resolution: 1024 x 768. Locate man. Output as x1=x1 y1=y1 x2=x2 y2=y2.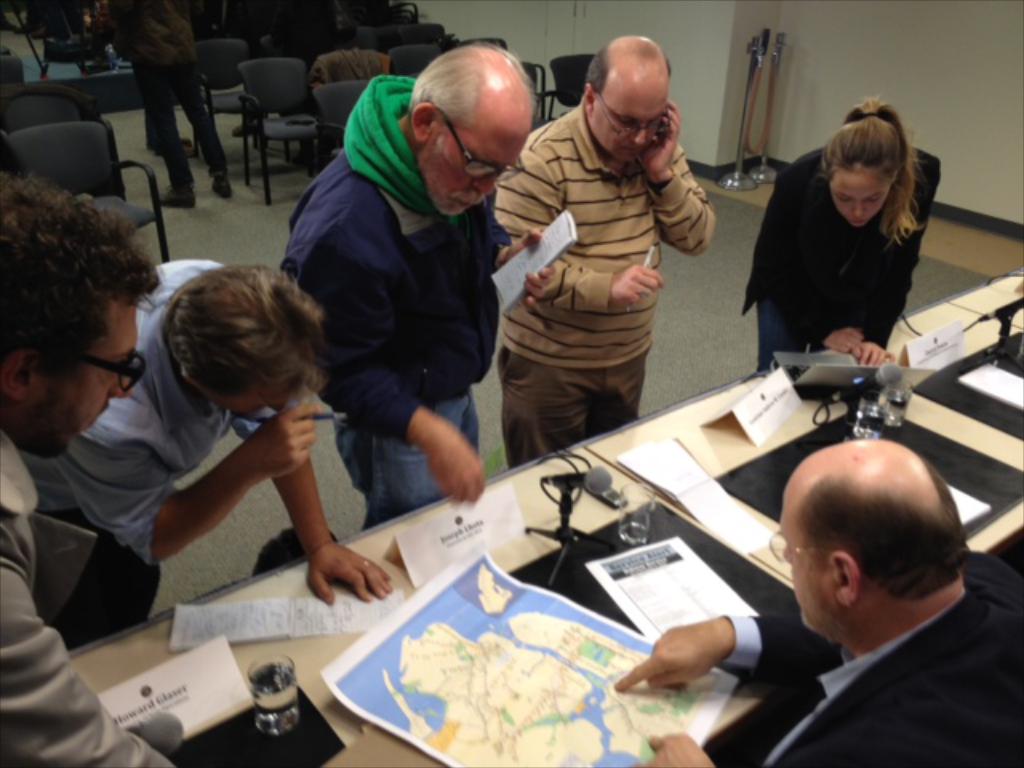
x1=677 y1=424 x2=1023 y2=760.
